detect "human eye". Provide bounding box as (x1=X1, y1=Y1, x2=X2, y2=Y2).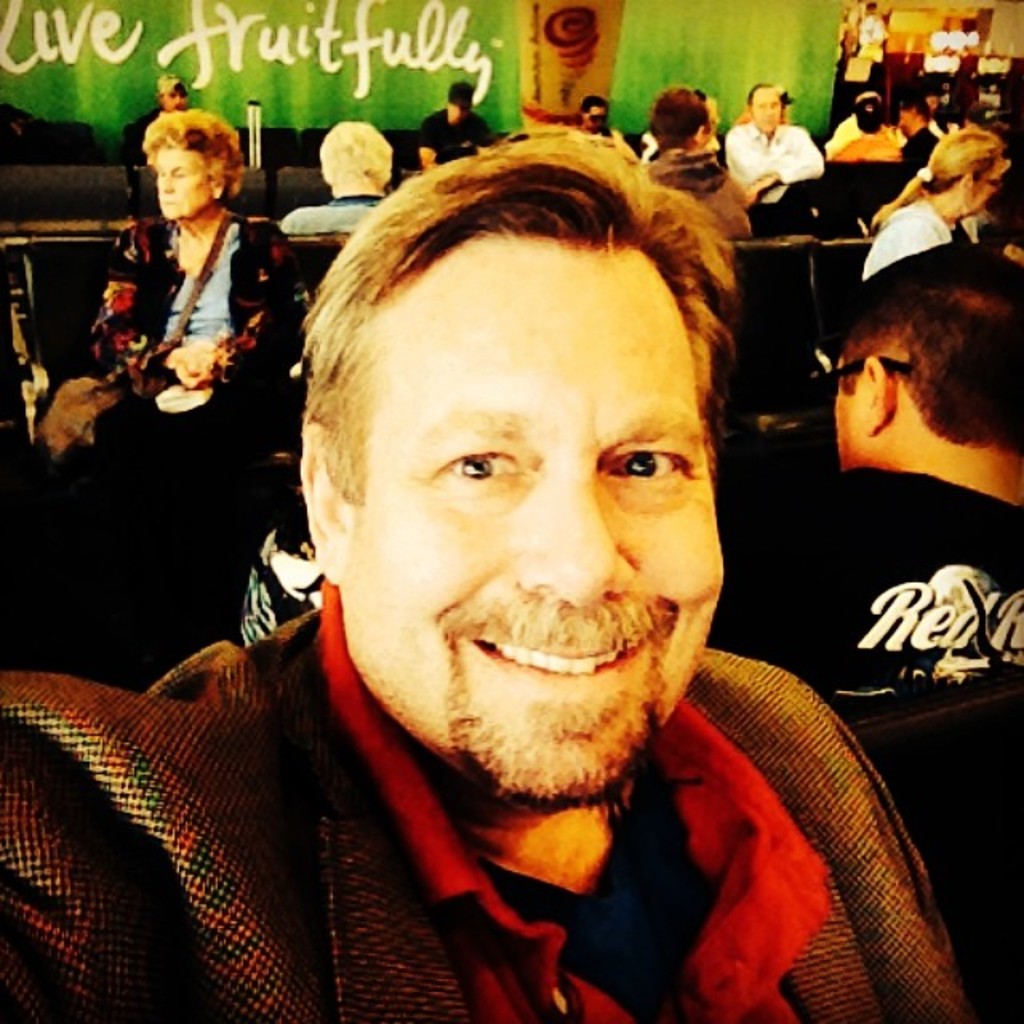
(x1=426, y1=432, x2=528, y2=491).
